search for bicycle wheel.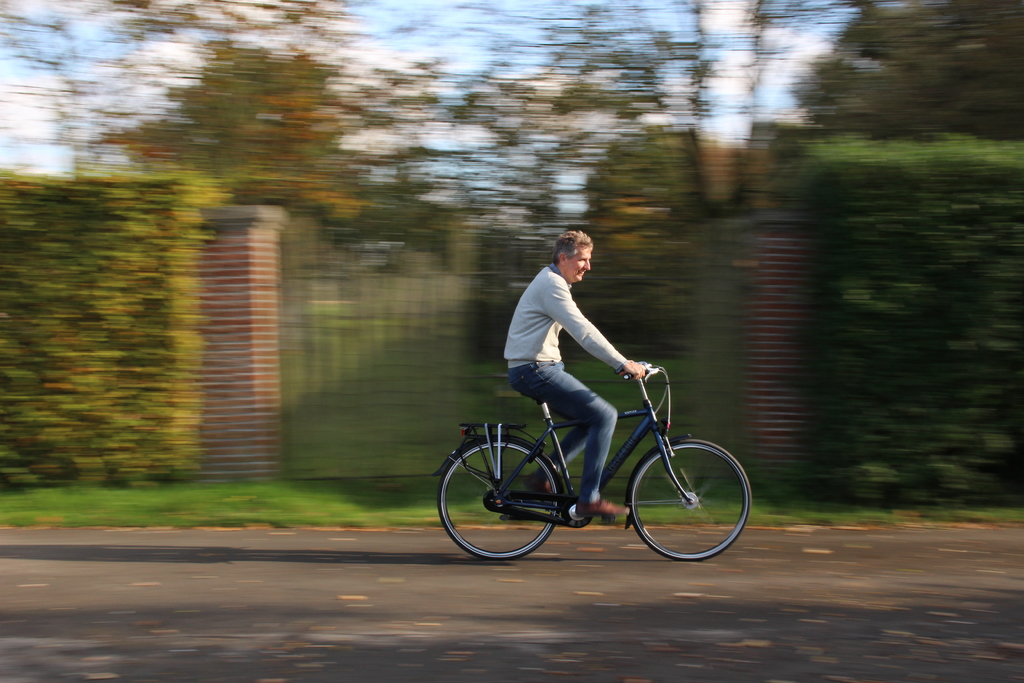
Found at <bbox>632, 435, 746, 563</bbox>.
